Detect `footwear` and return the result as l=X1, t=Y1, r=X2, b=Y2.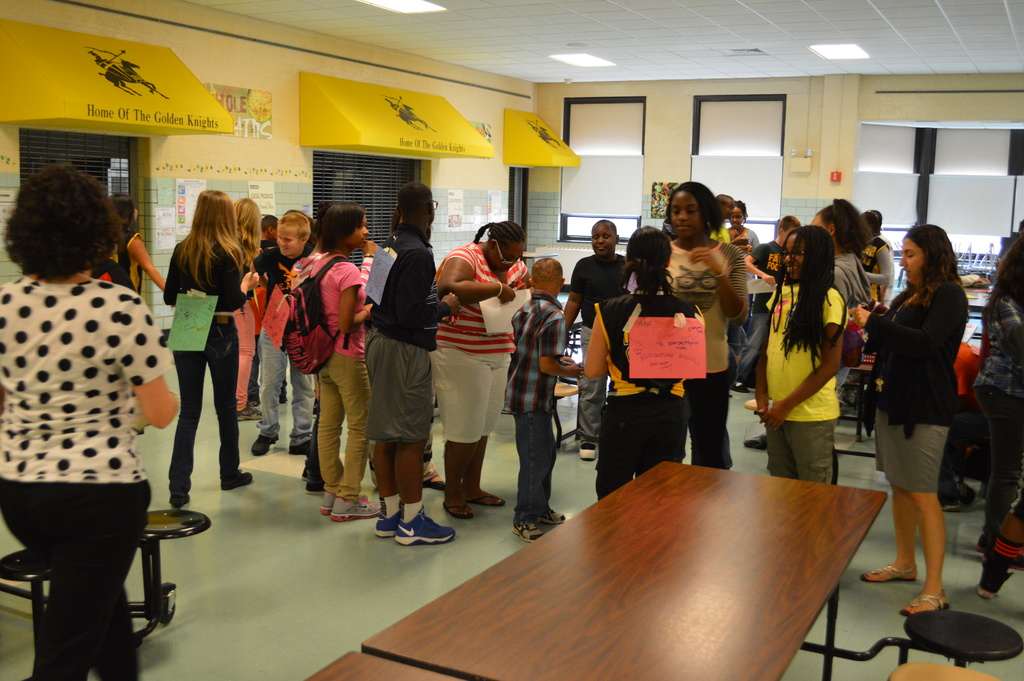
l=323, t=492, r=330, b=518.
